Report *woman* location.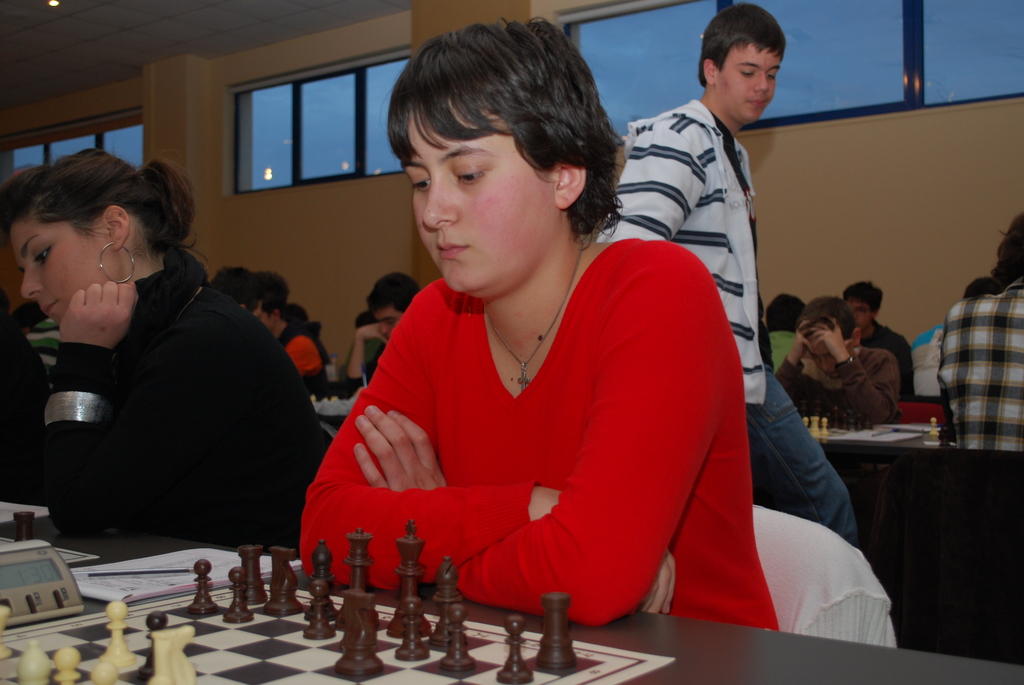
Report: locate(767, 298, 904, 430).
